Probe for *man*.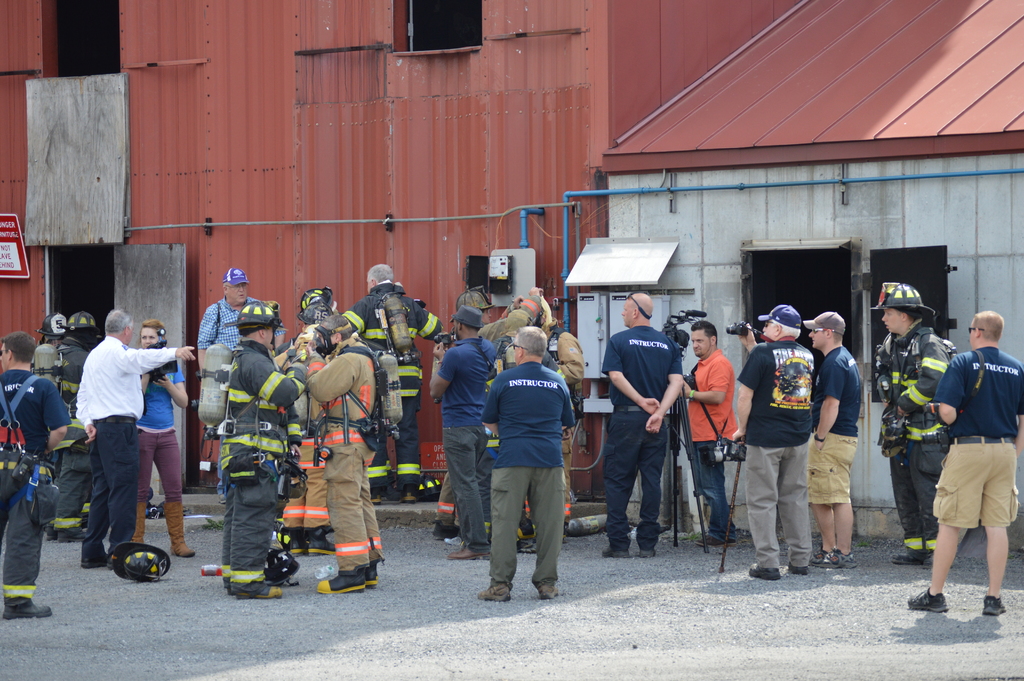
Probe result: [870,285,956,570].
